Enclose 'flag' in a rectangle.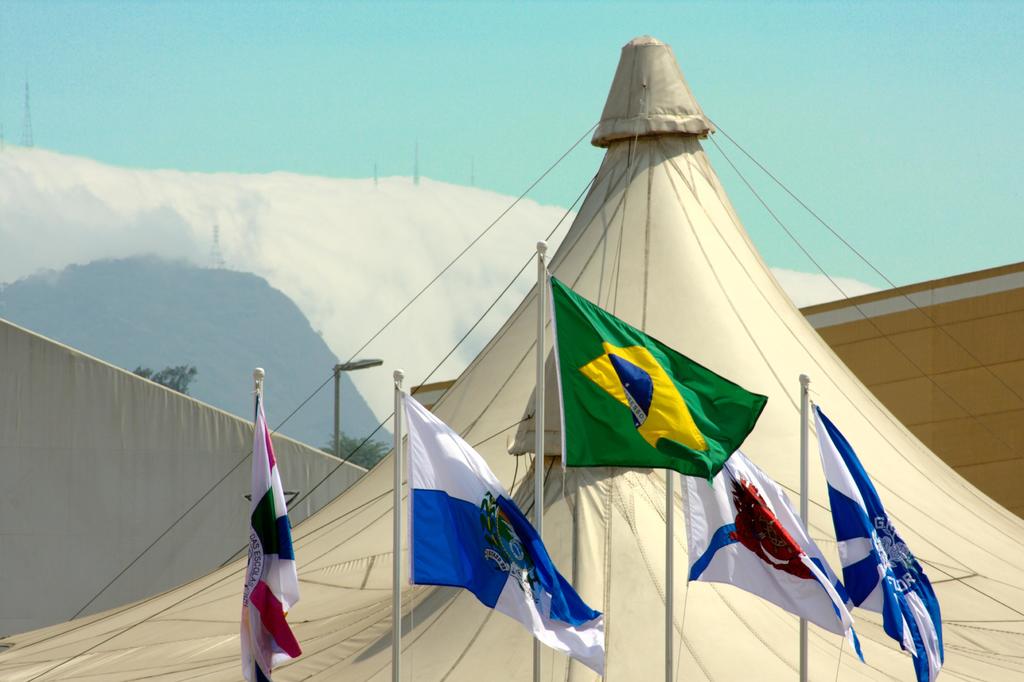
x1=238, y1=379, x2=318, y2=681.
